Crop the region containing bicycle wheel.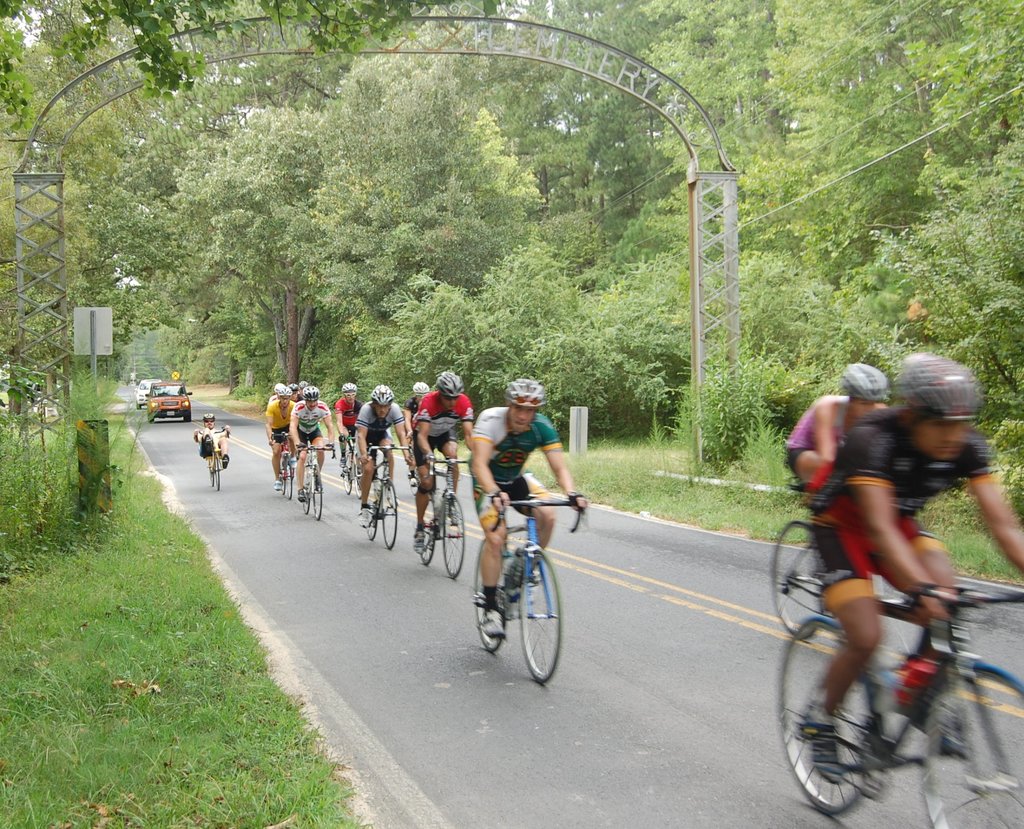
Crop region: (x1=773, y1=617, x2=884, y2=820).
